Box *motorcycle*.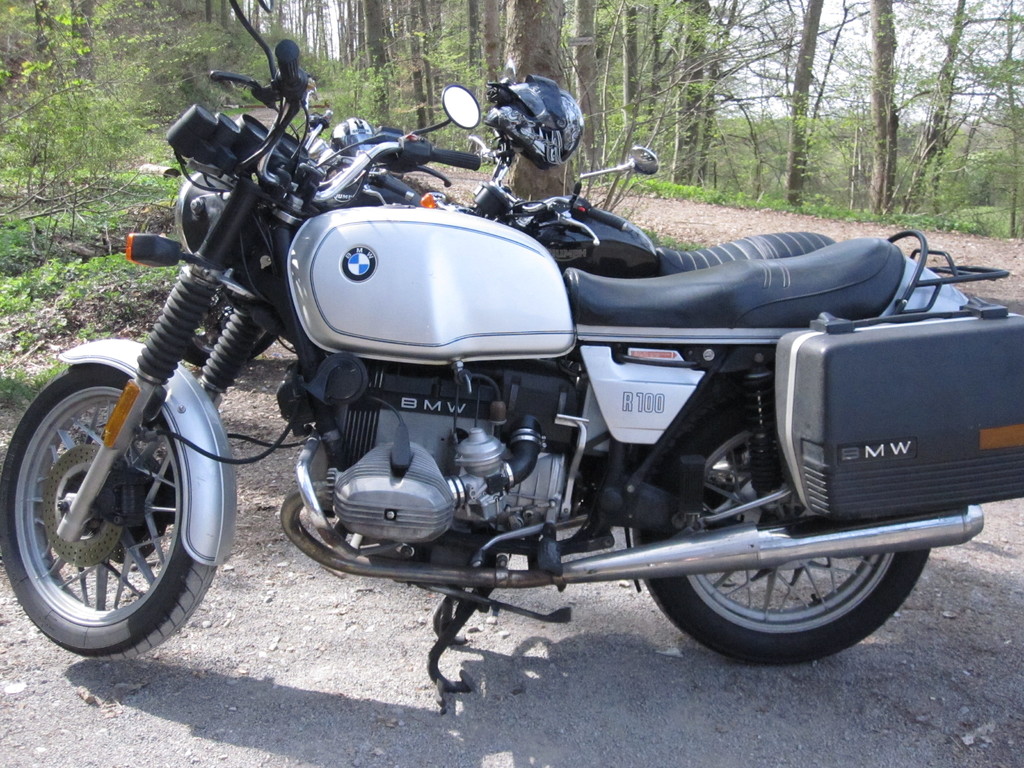
rect(468, 146, 835, 277).
